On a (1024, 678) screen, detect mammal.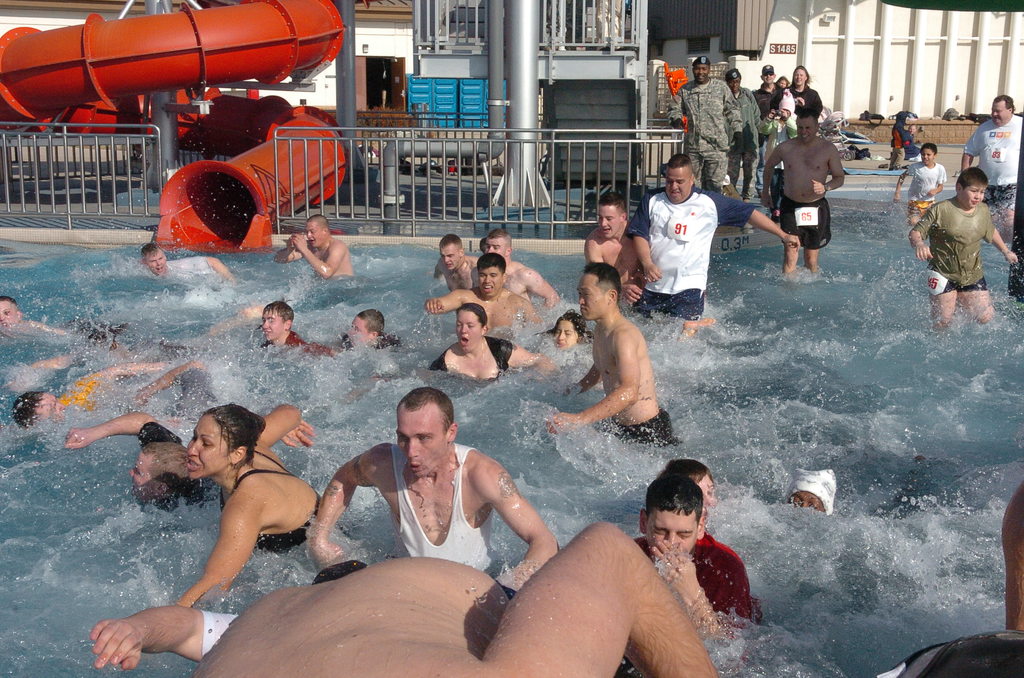
[433, 232, 479, 289].
